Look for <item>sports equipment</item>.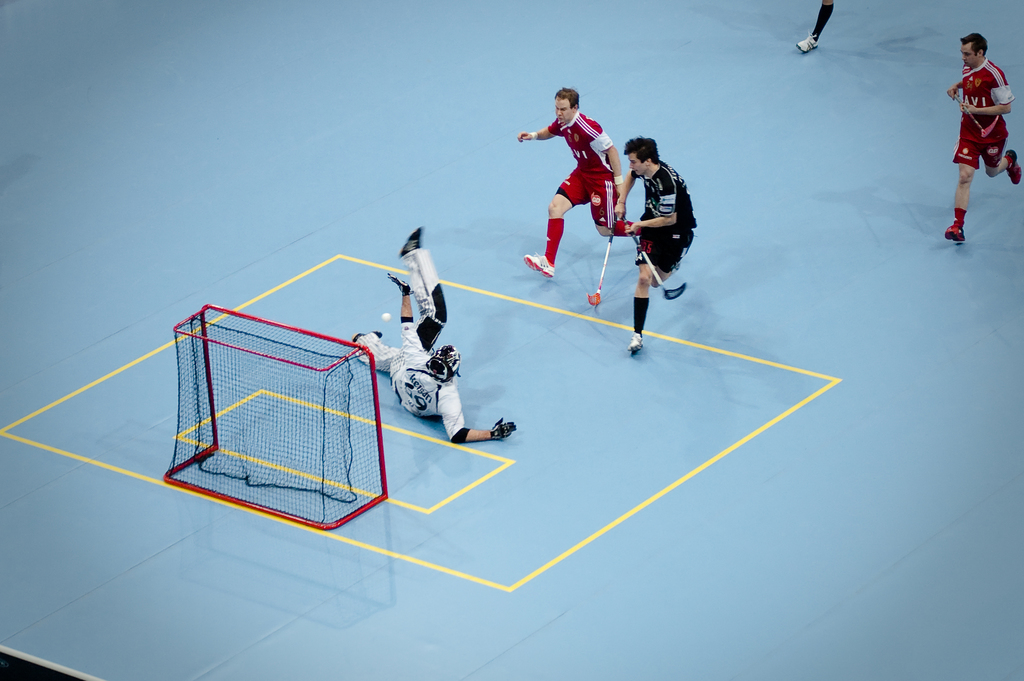
Found: box(426, 345, 459, 382).
